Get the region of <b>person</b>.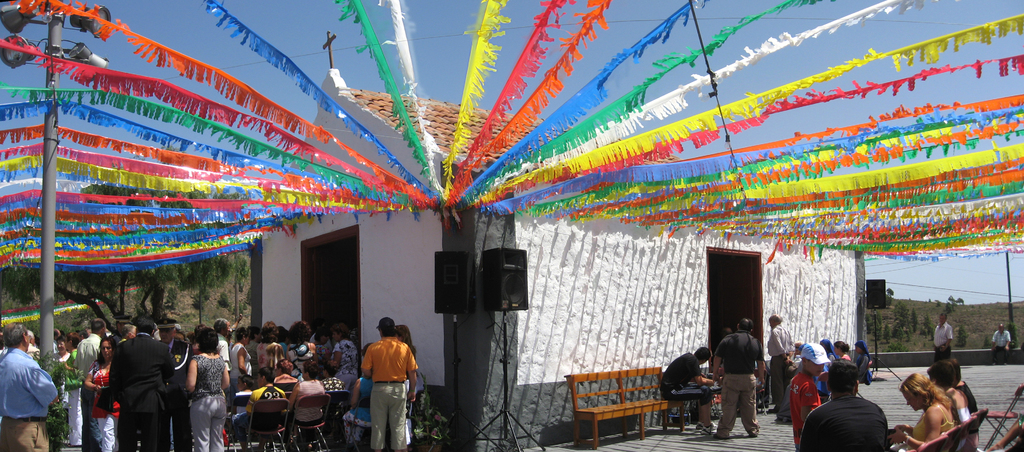
crop(710, 315, 764, 440).
